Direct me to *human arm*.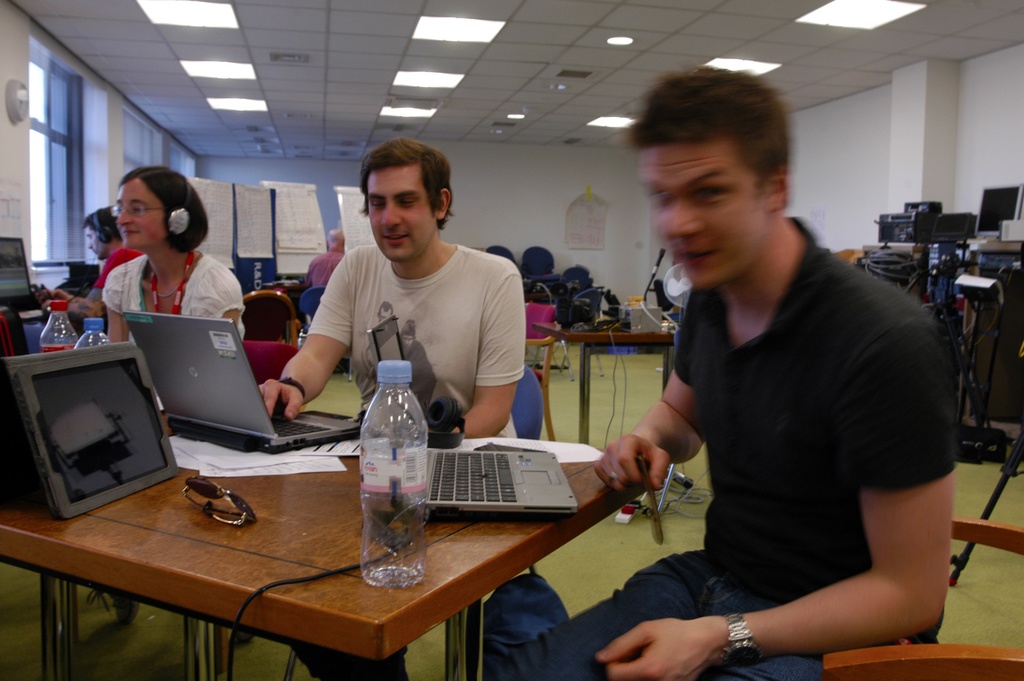
Direction: [left=44, top=256, right=120, bottom=325].
